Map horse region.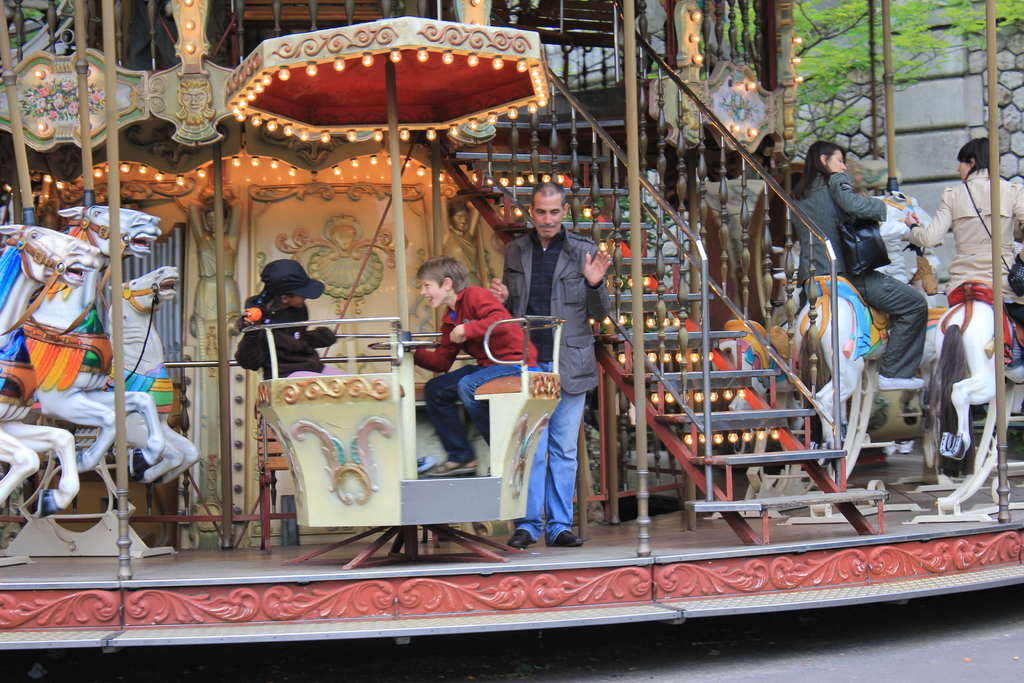
Mapped to [x1=36, y1=262, x2=198, y2=486].
